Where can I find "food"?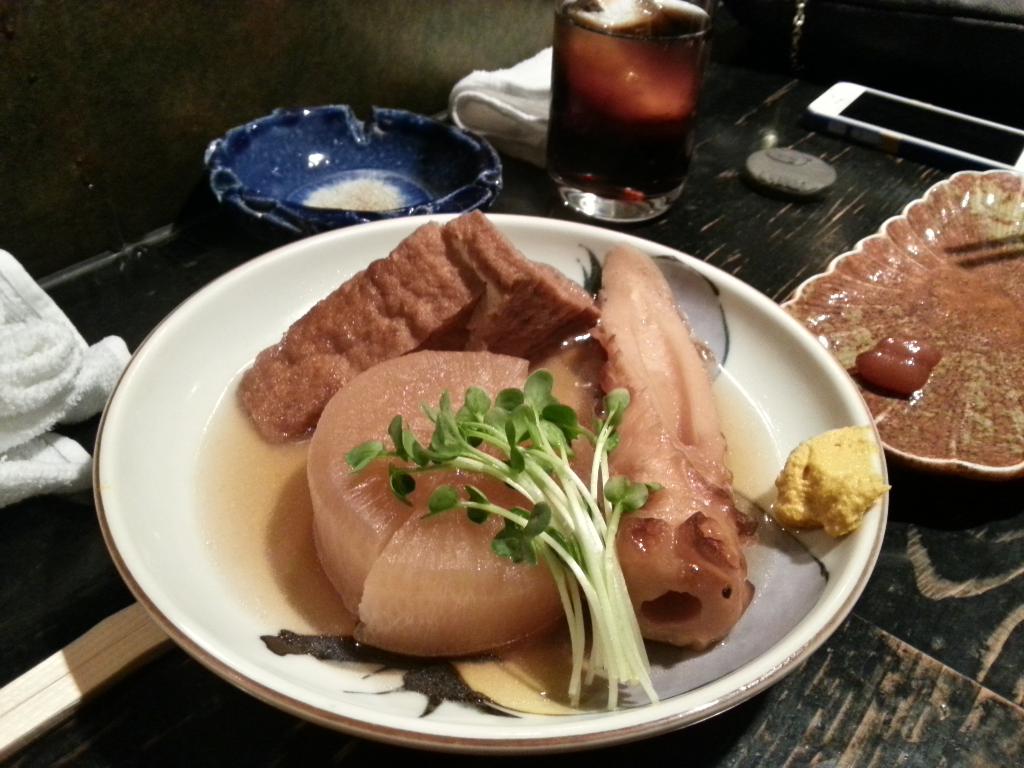
You can find it at detection(768, 423, 893, 546).
